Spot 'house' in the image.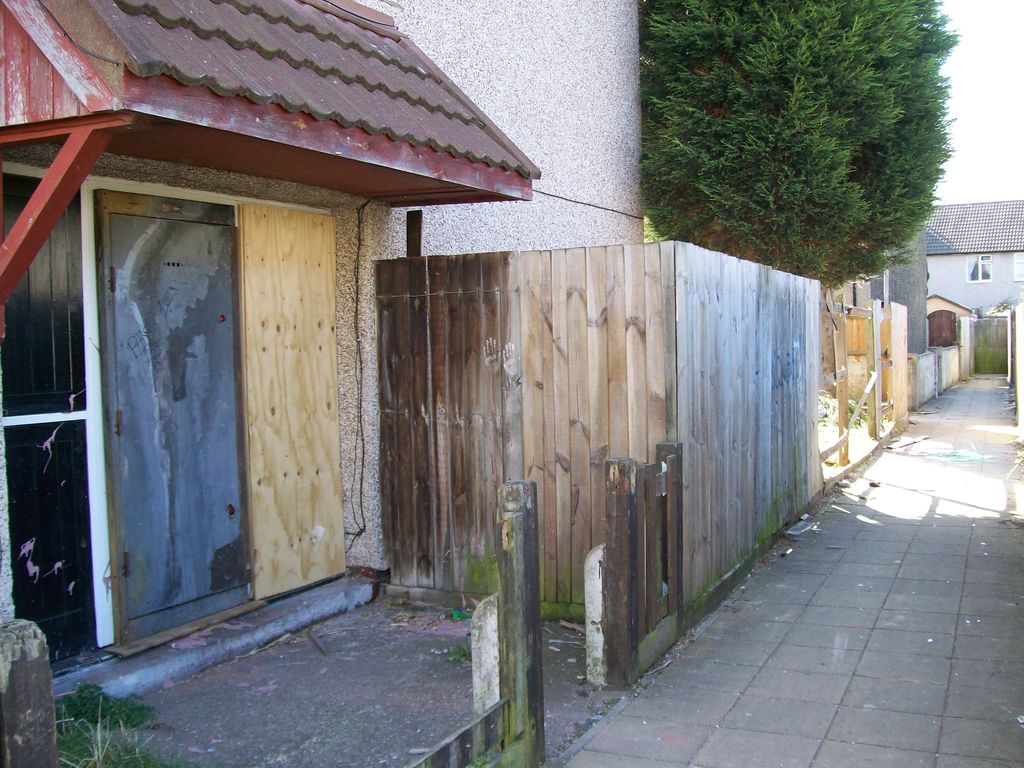
'house' found at {"left": 0, "top": 0, "right": 641, "bottom": 767}.
